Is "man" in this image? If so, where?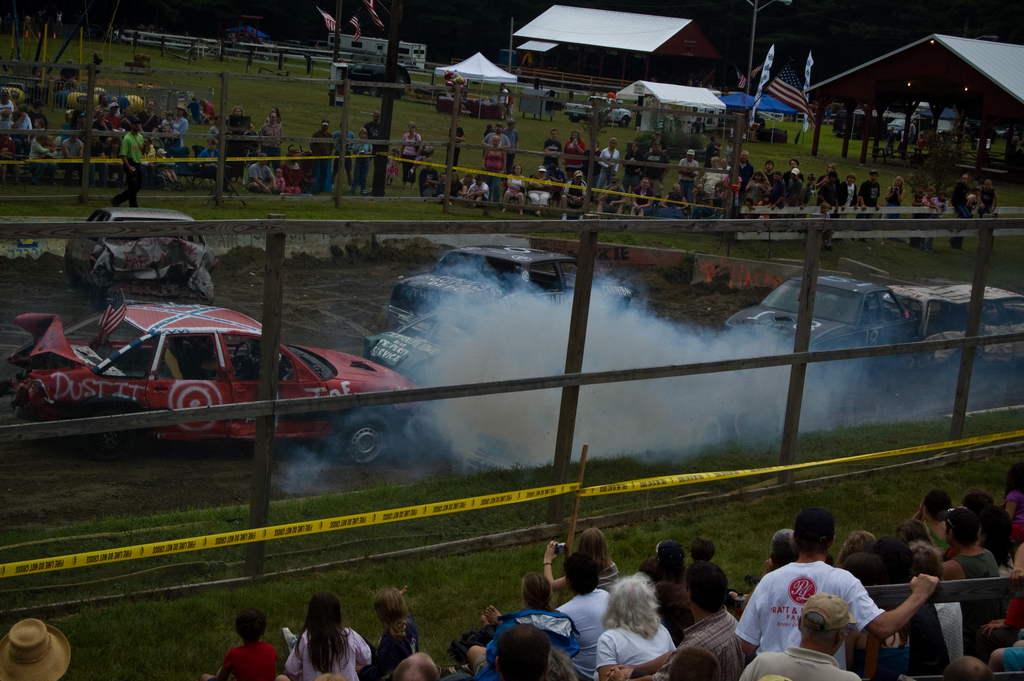
Yes, at left=364, top=110, right=380, bottom=163.
